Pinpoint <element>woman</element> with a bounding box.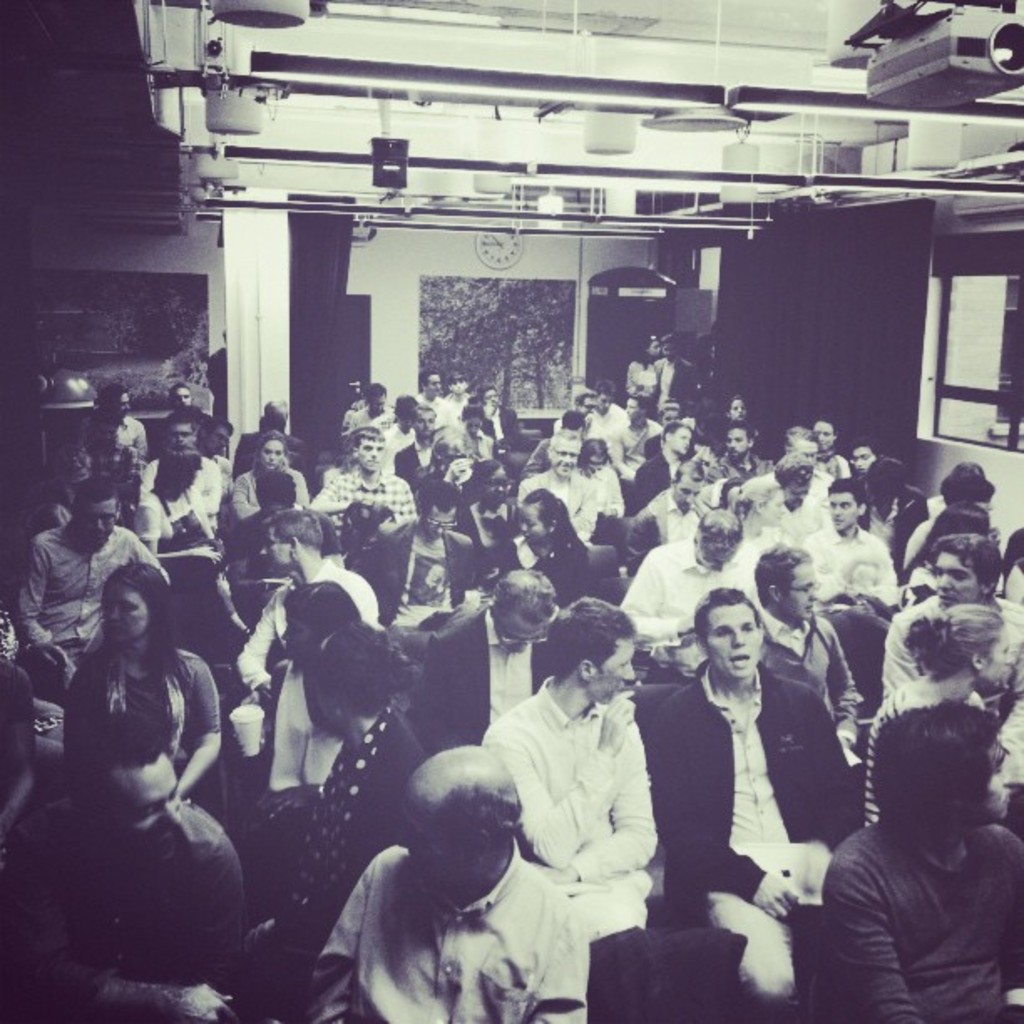
box(268, 577, 376, 786).
